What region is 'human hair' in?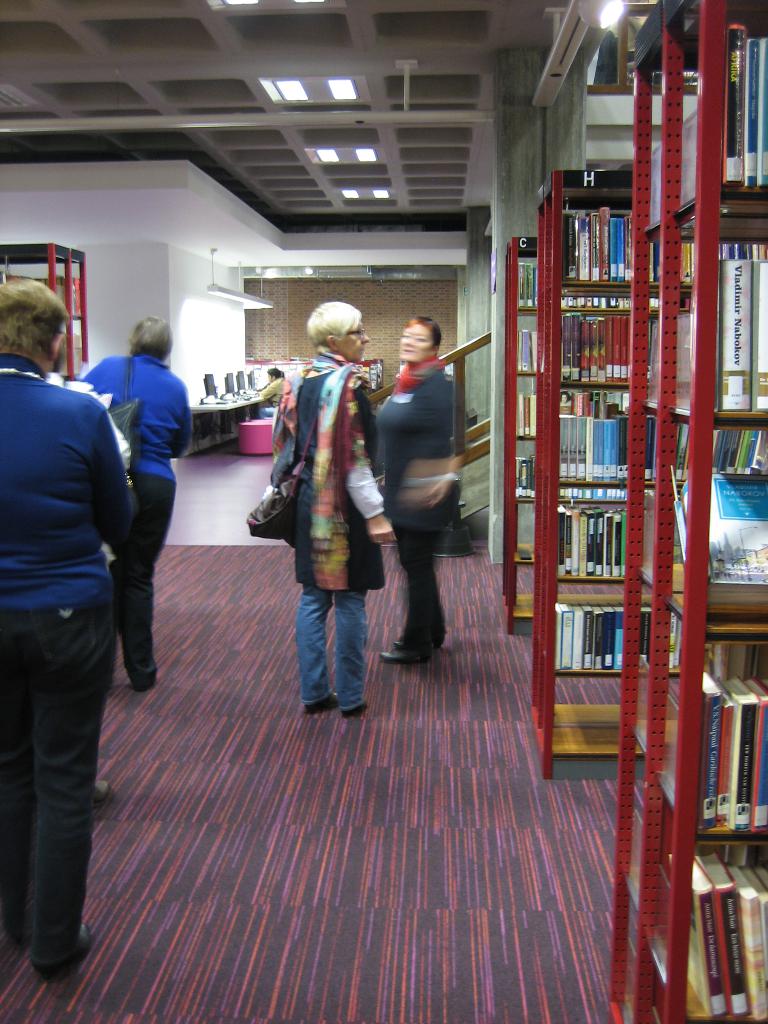
124/317/172/366.
